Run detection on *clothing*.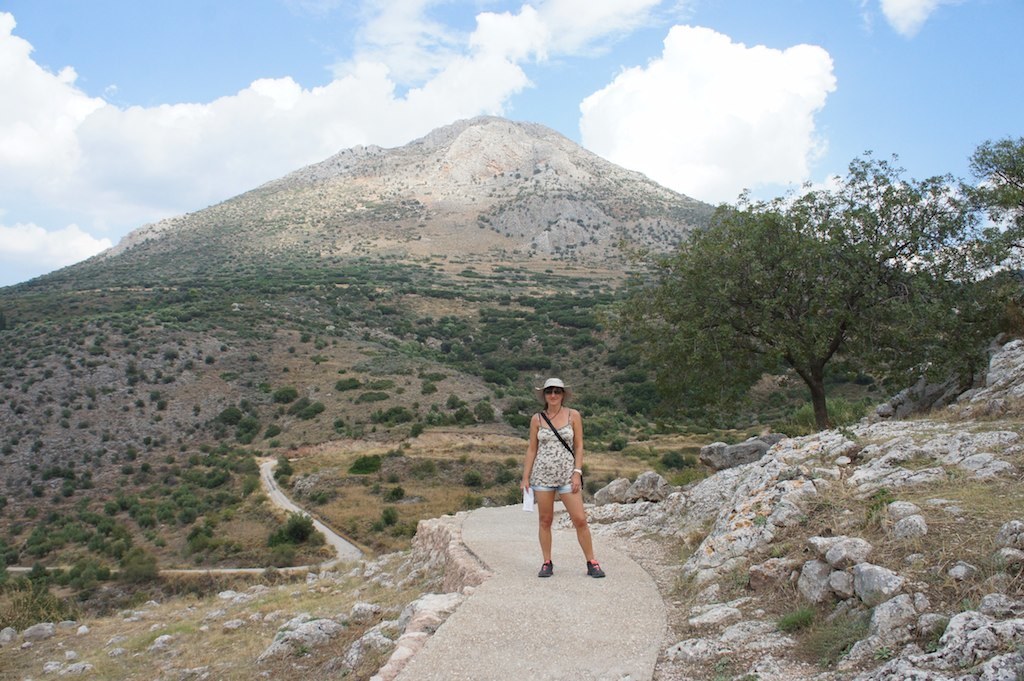
Result: bbox=(522, 409, 578, 497).
